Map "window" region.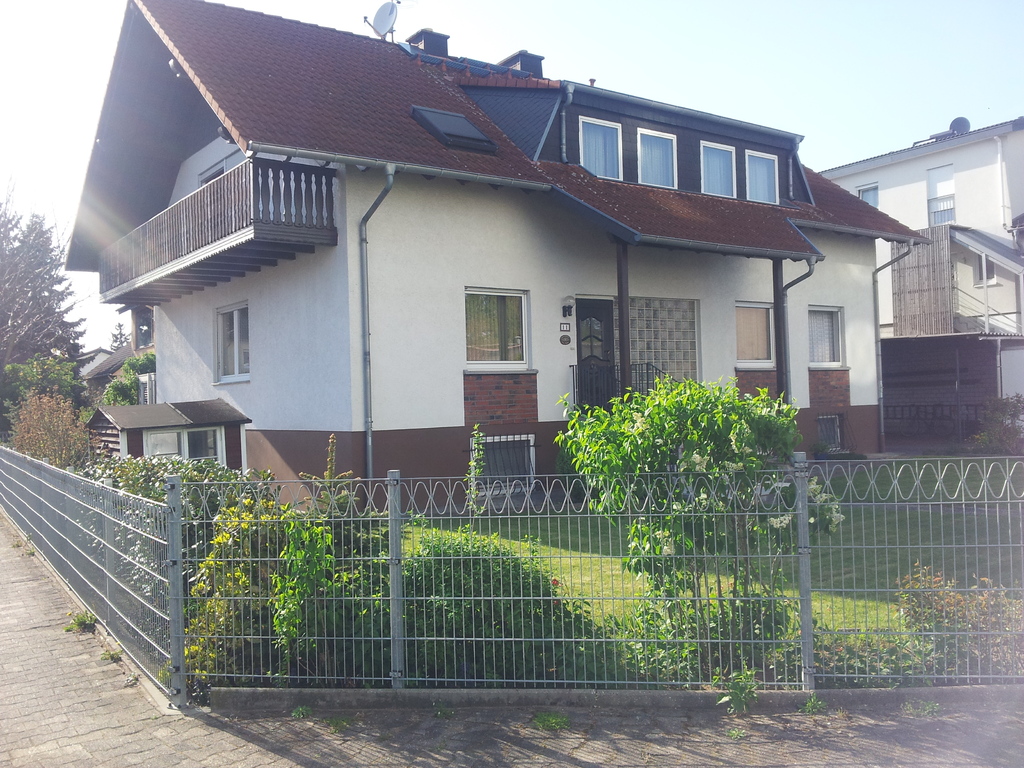
Mapped to pyautogui.locateOnScreen(464, 272, 530, 376).
